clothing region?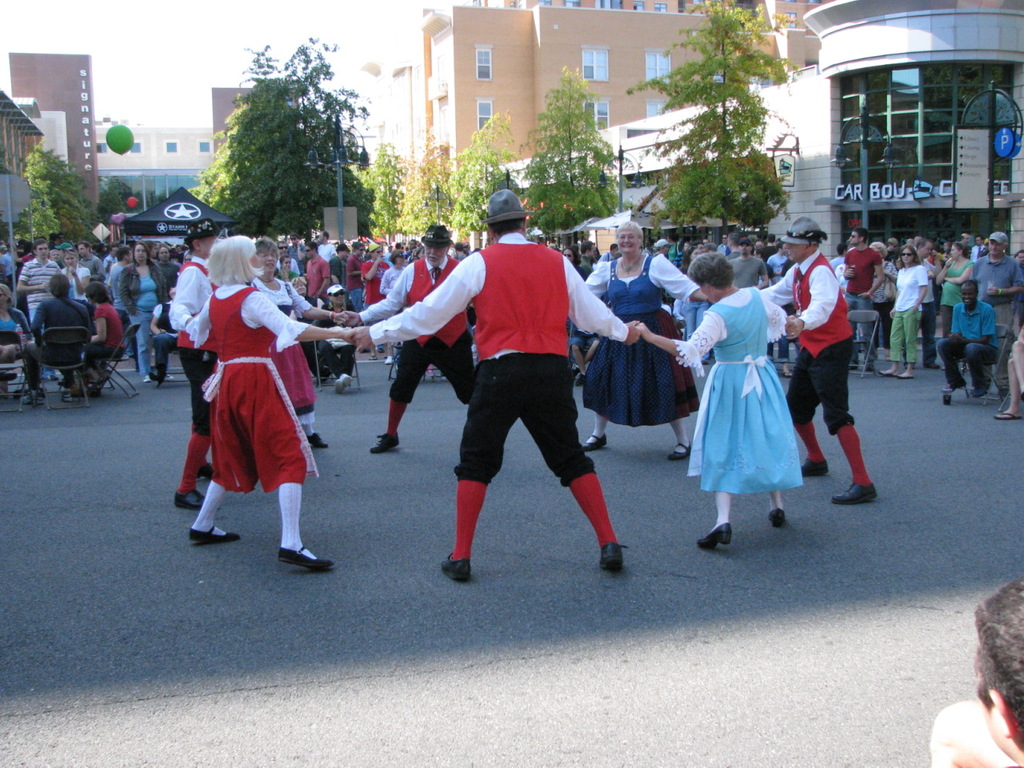
358/254/474/405
